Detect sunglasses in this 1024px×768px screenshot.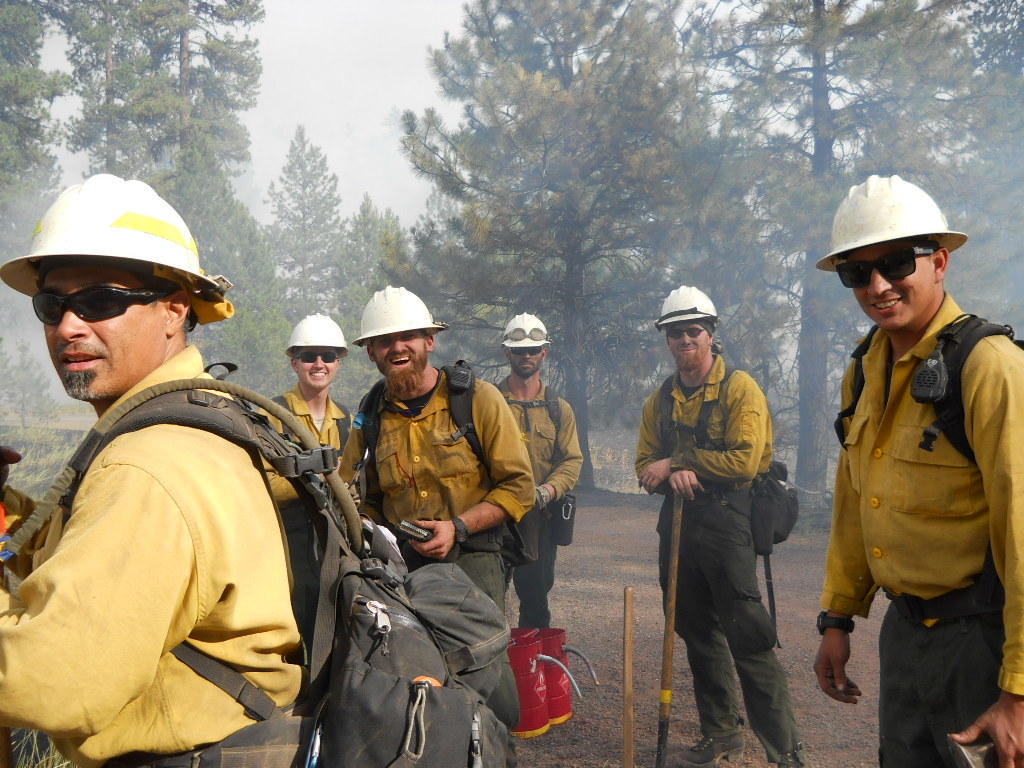
Detection: {"x1": 509, "y1": 346, "x2": 544, "y2": 355}.
